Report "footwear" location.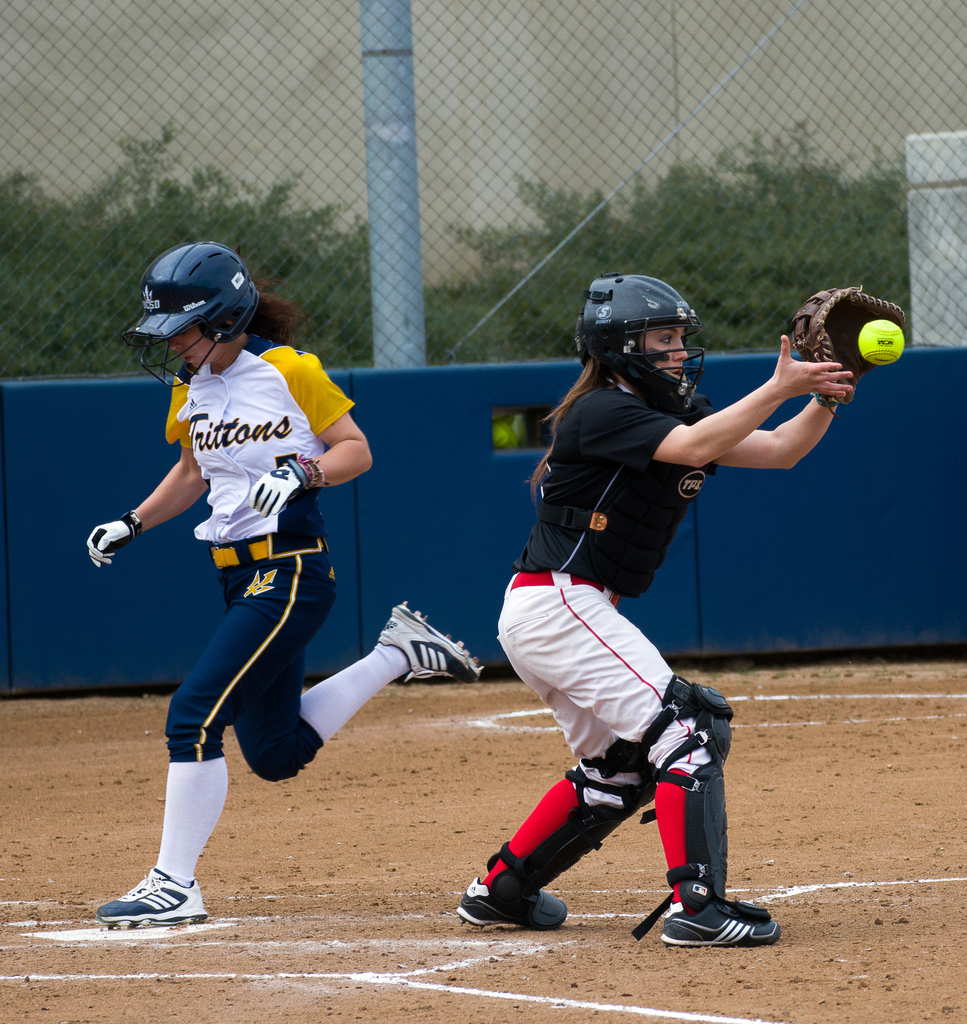
Report: [93,868,211,936].
